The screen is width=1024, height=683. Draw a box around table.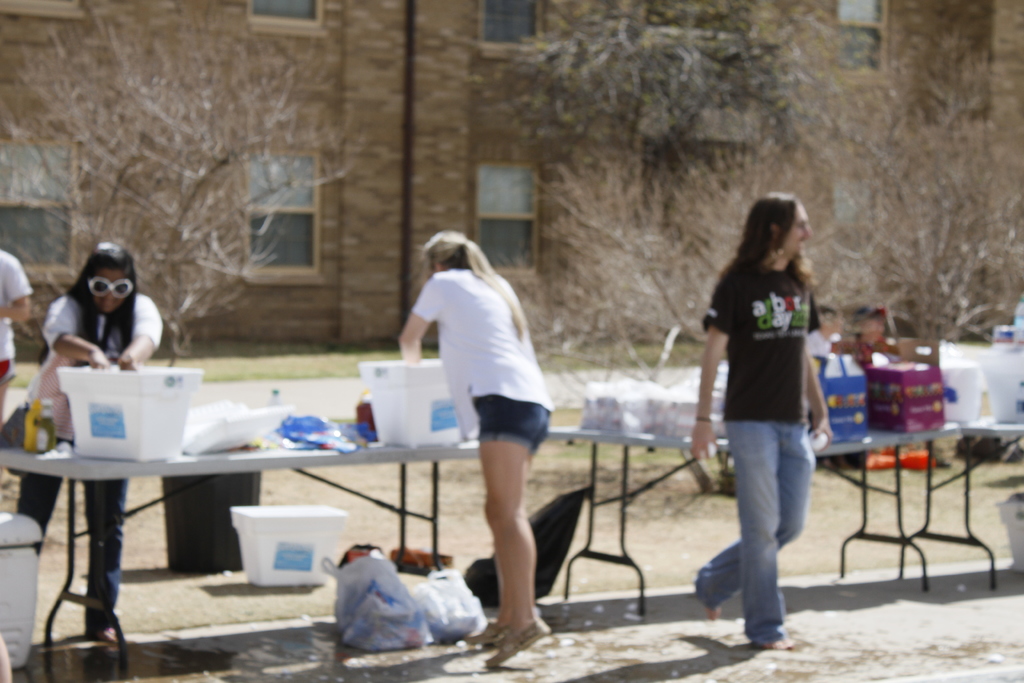
<region>543, 411, 960, 634</region>.
